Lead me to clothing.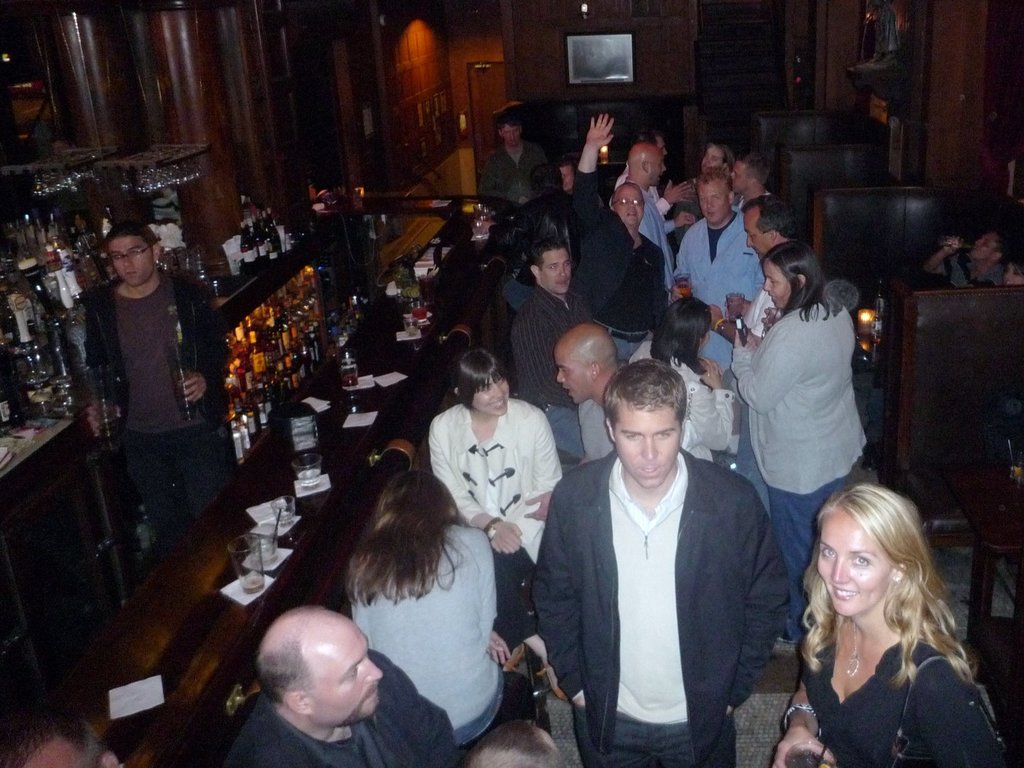
Lead to box(86, 265, 236, 553).
